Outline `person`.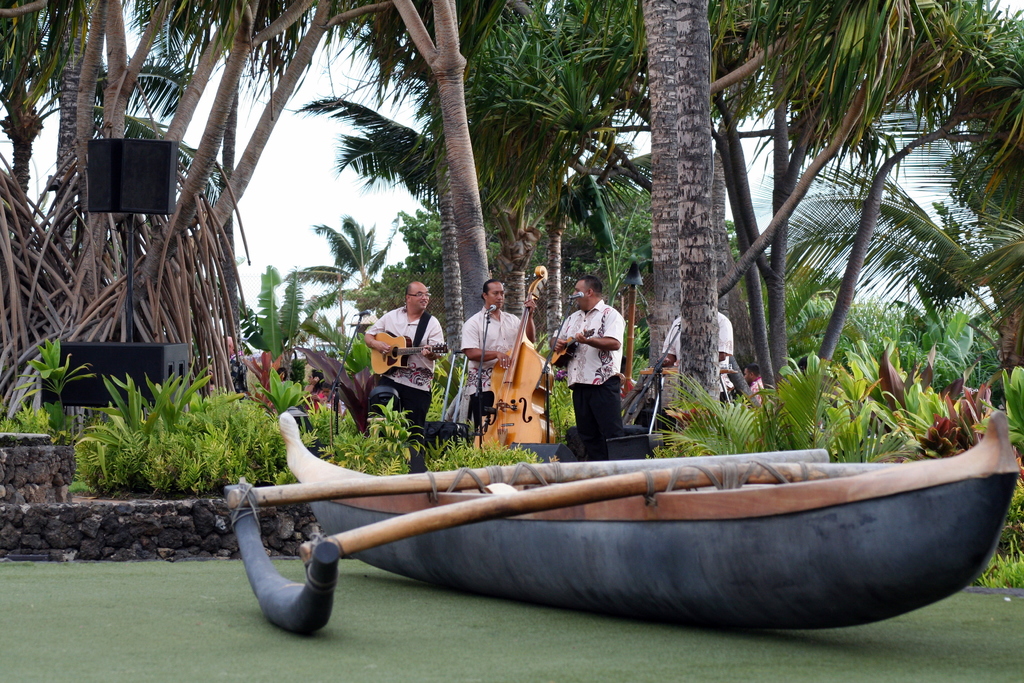
Outline: [x1=457, y1=275, x2=540, y2=422].
